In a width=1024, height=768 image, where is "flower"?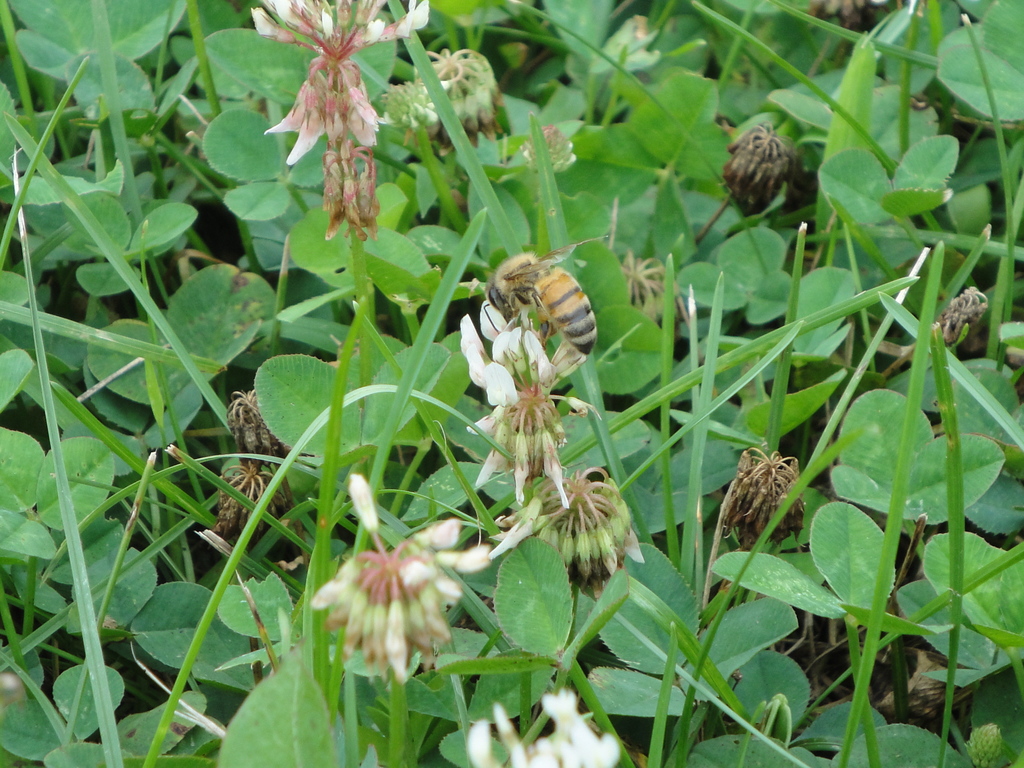
Rect(524, 448, 642, 584).
